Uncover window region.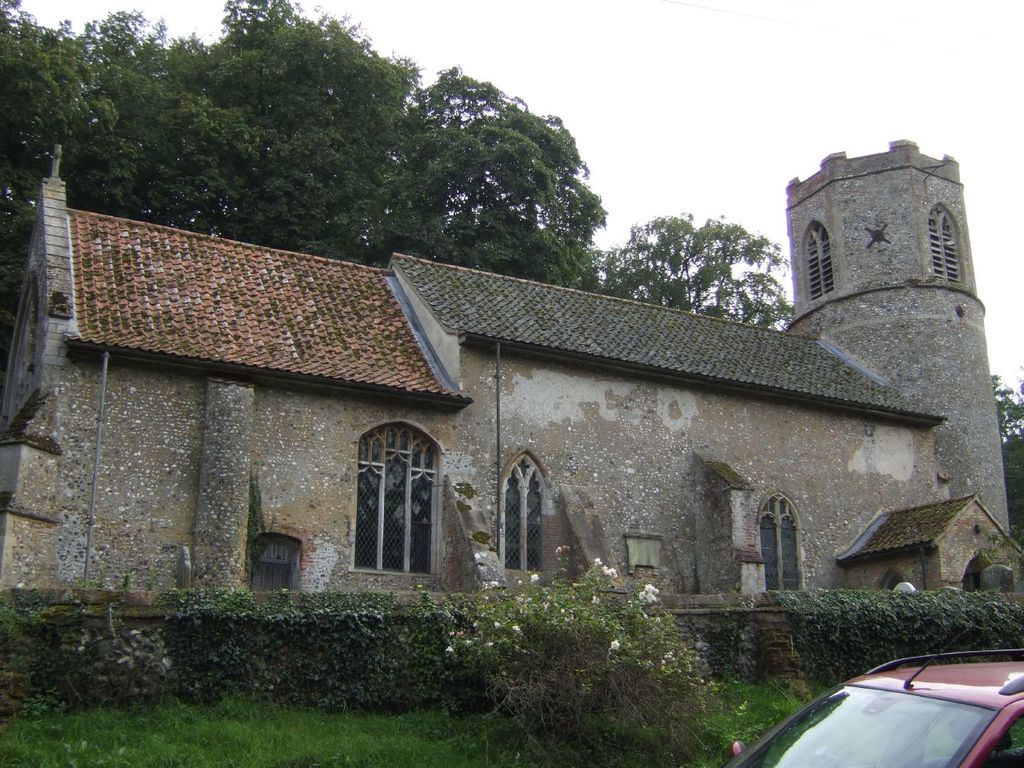
Uncovered: (795,212,845,306).
